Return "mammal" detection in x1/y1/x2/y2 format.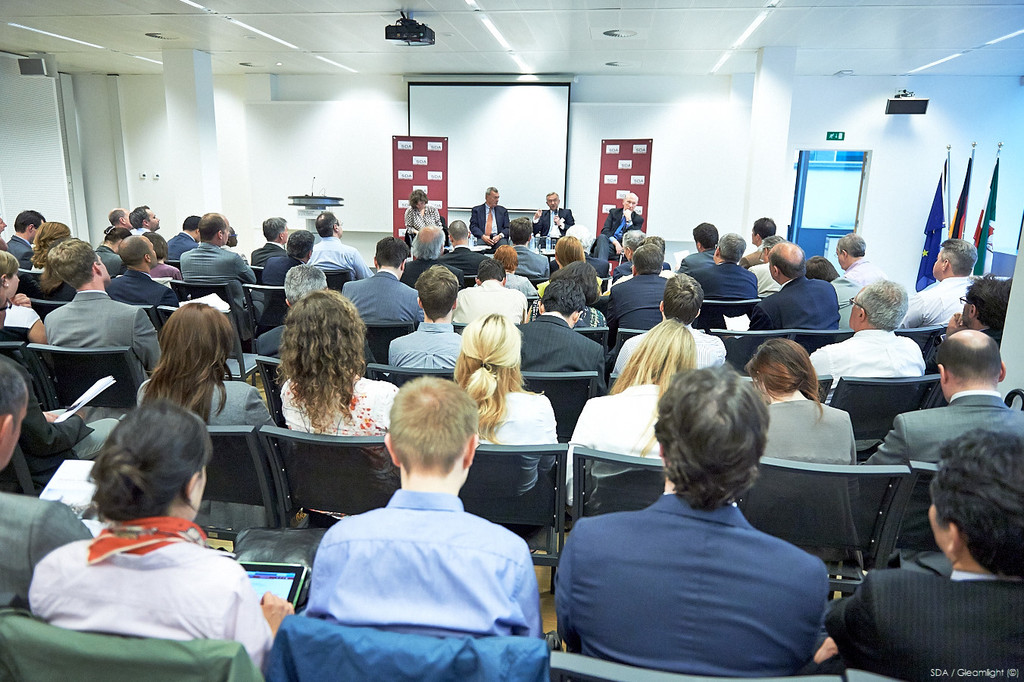
445/218/491/273.
